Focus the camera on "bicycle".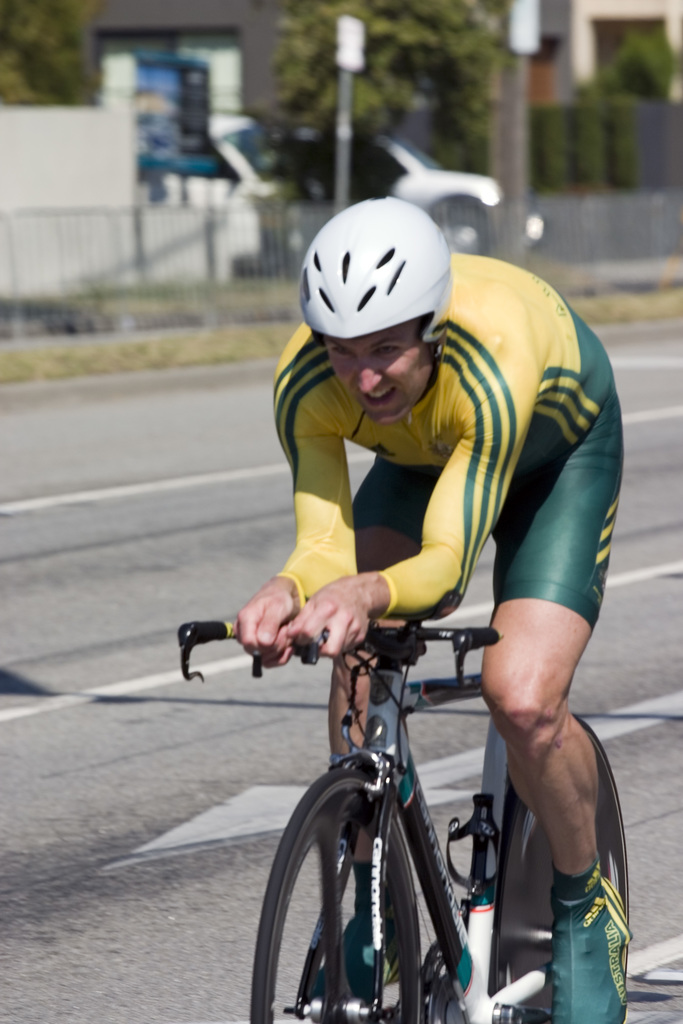
Focus region: [x1=216, y1=525, x2=584, y2=1018].
